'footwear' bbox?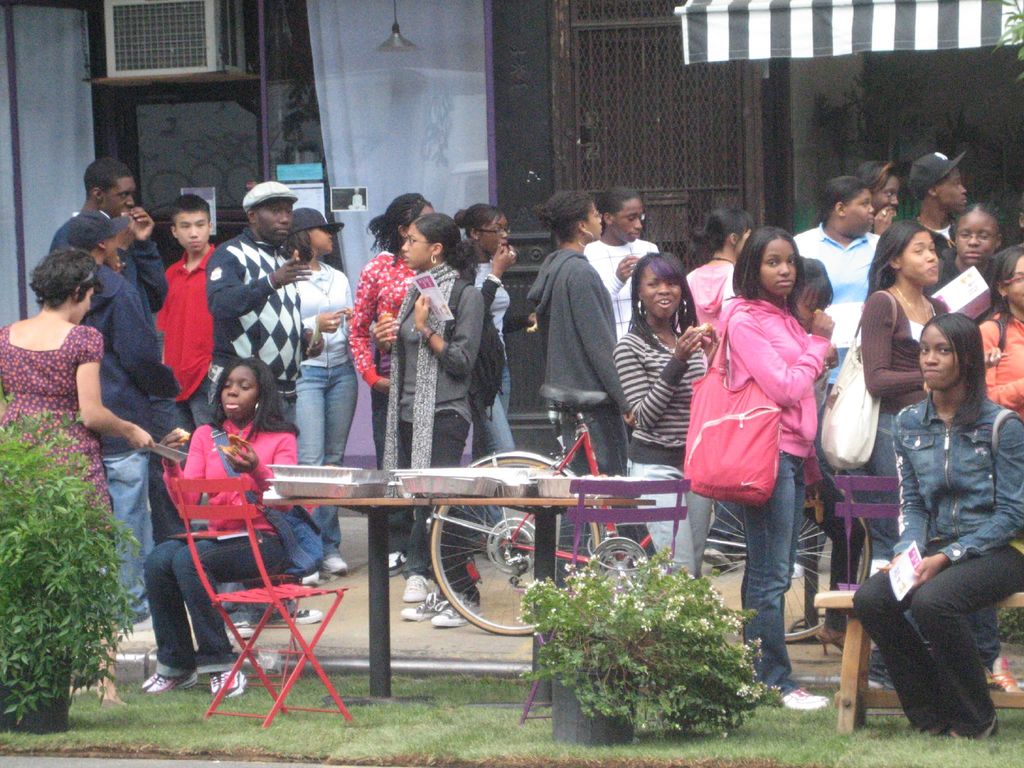
box=[135, 656, 184, 703]
